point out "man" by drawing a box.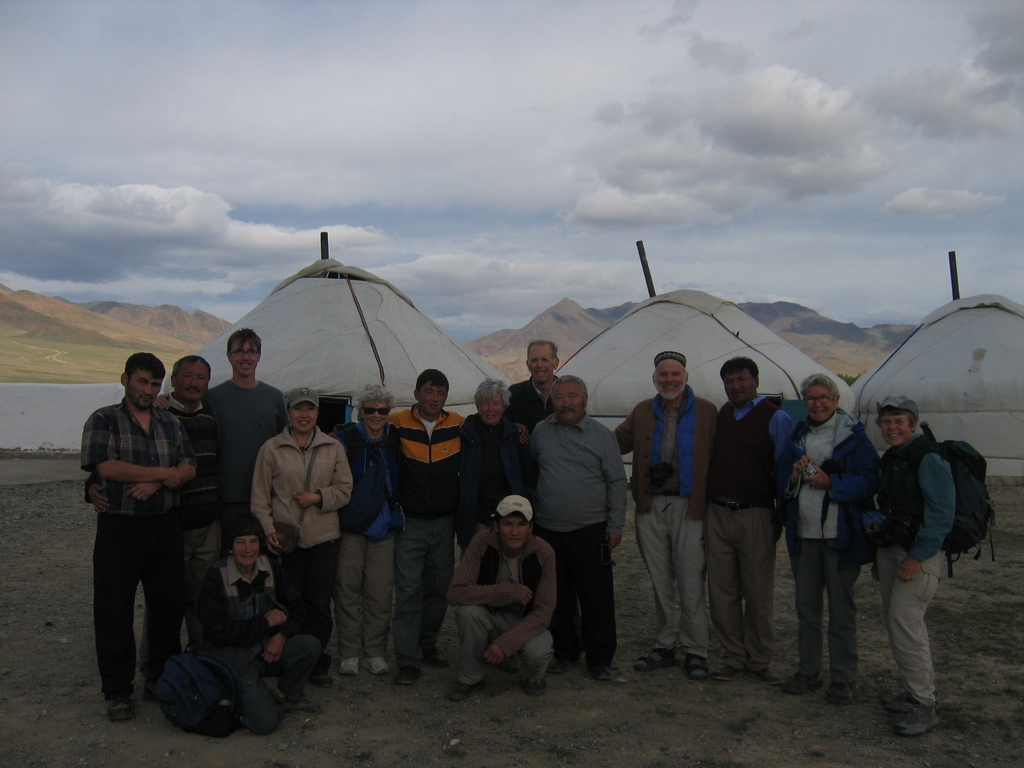
{"x1": 386, "y1": 367, "x2": 470, "y2": 683}.
